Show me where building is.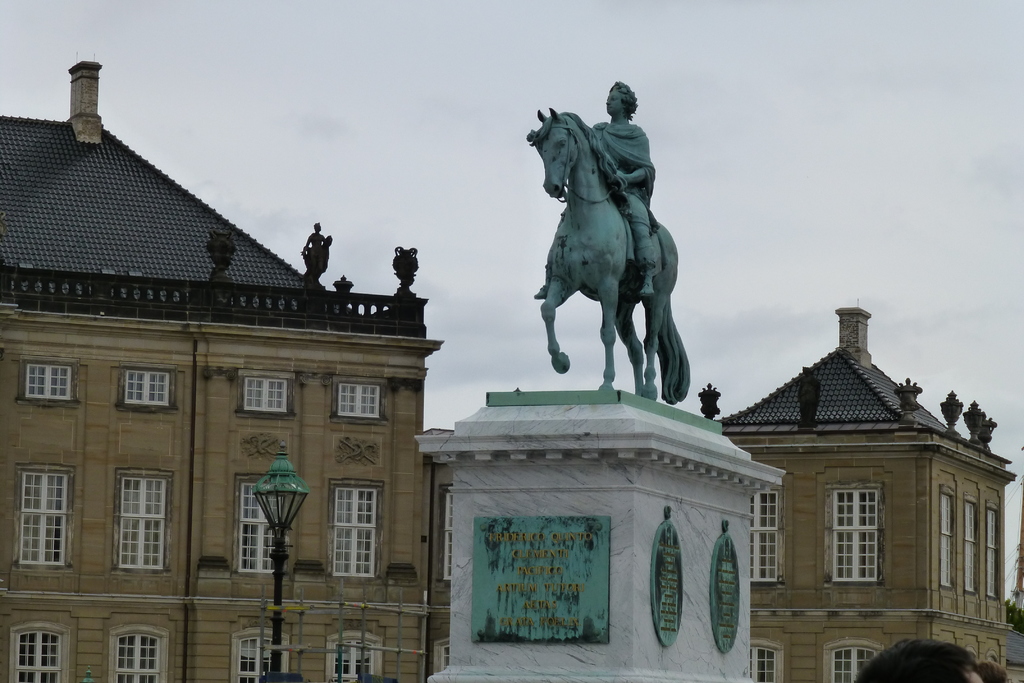
building is at x1=0 y1=57 x2=446 y2=682.
